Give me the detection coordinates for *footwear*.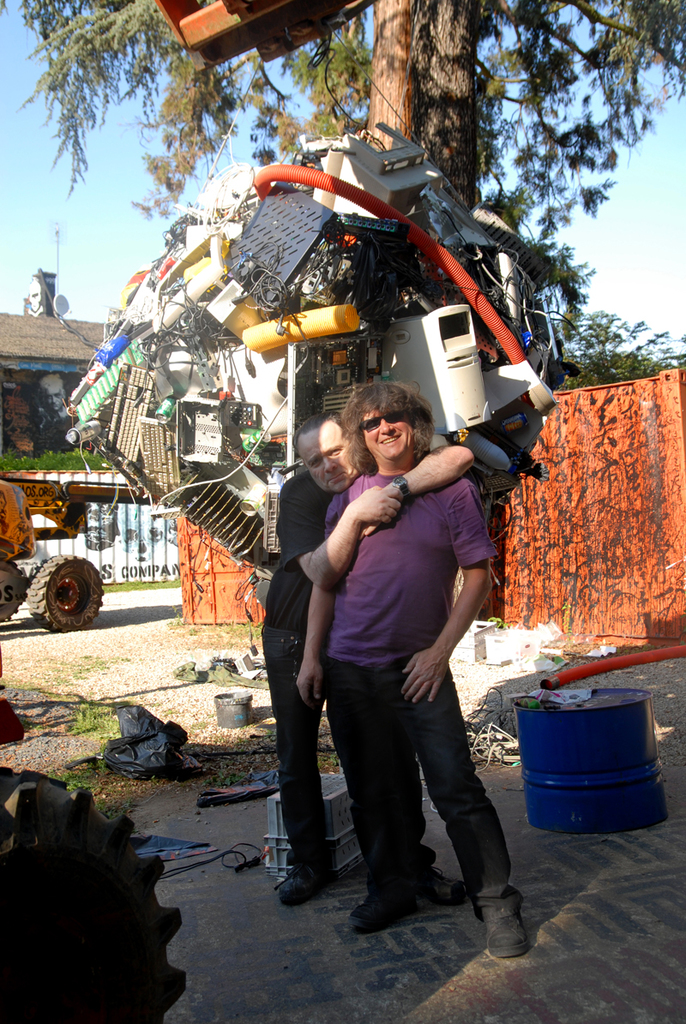
bbox=[415, 864, 478, 913].
